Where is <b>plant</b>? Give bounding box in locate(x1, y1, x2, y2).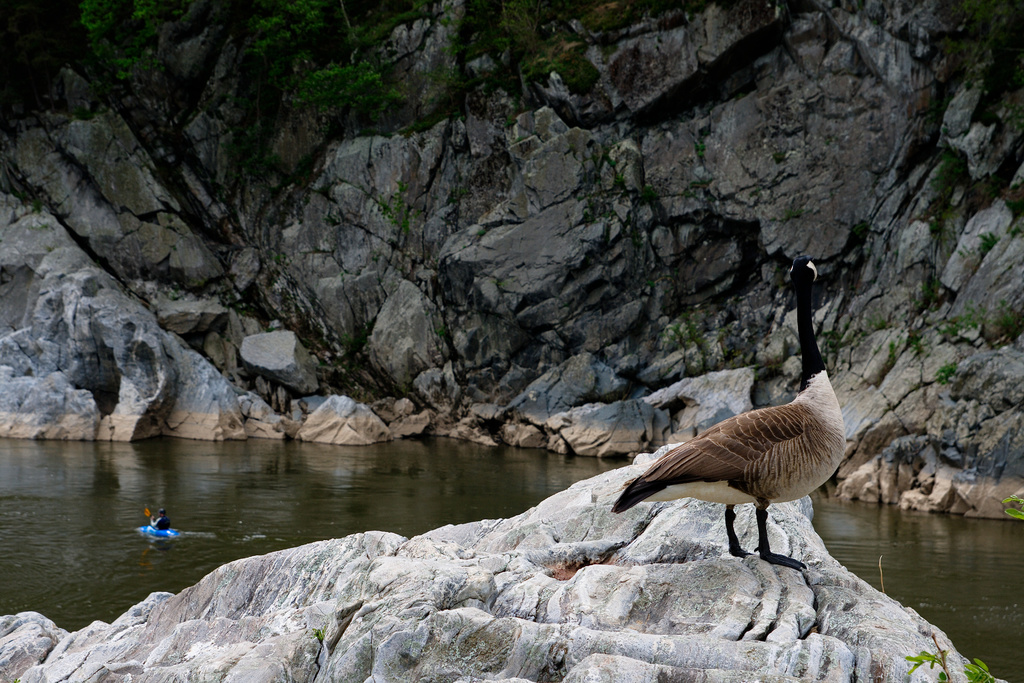
locate(868, 315, 885, 331).
